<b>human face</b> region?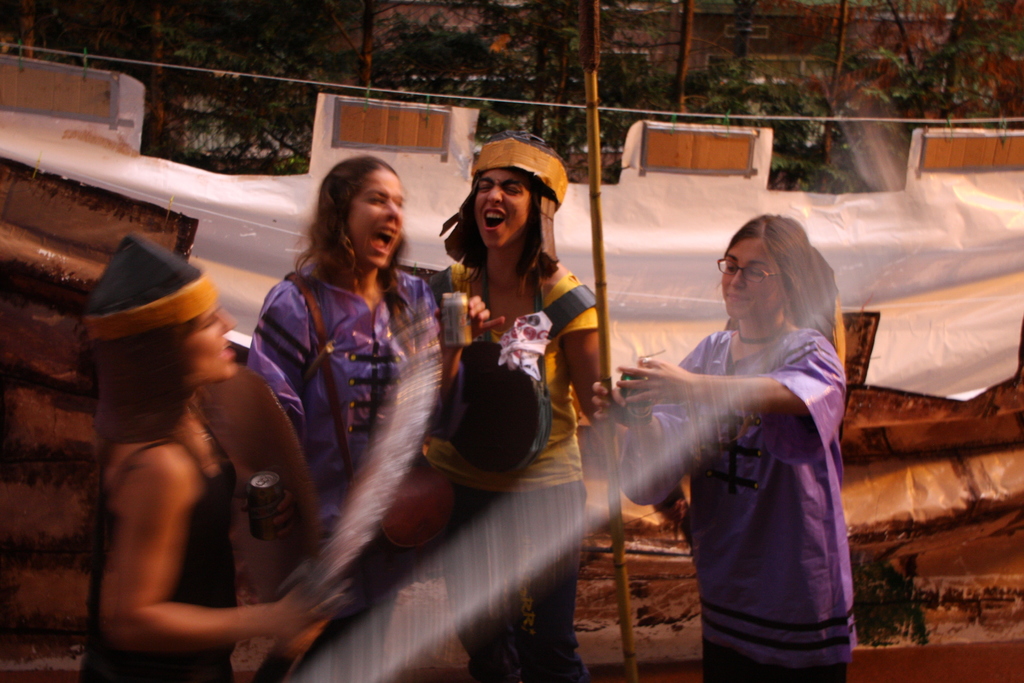
locate(344, 169, 410, 272)
